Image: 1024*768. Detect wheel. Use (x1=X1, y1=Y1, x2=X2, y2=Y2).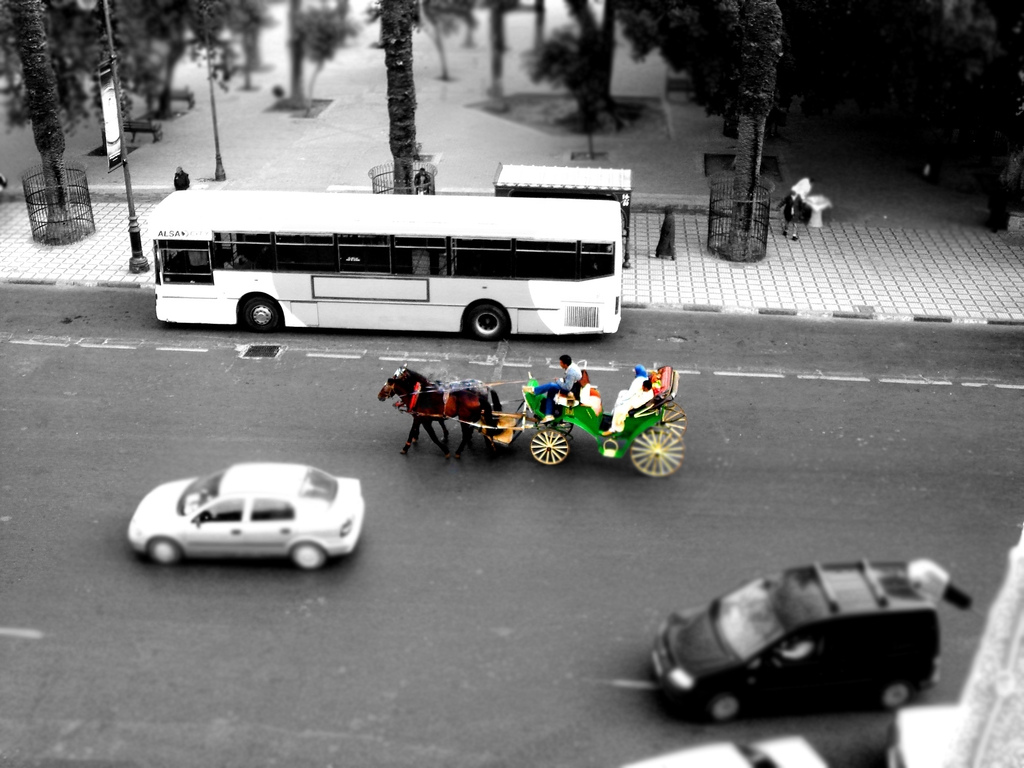
(x1=876, y1=680, x2=913, y2=713).
